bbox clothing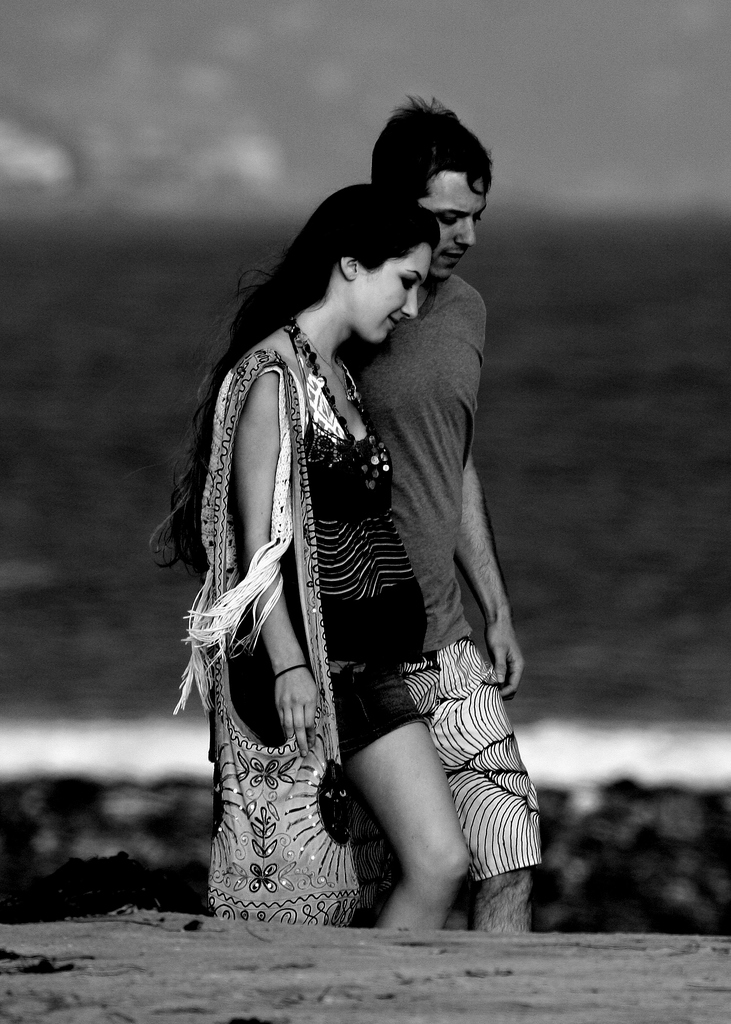
(left=193, top=335, right=433, bottom=772)
